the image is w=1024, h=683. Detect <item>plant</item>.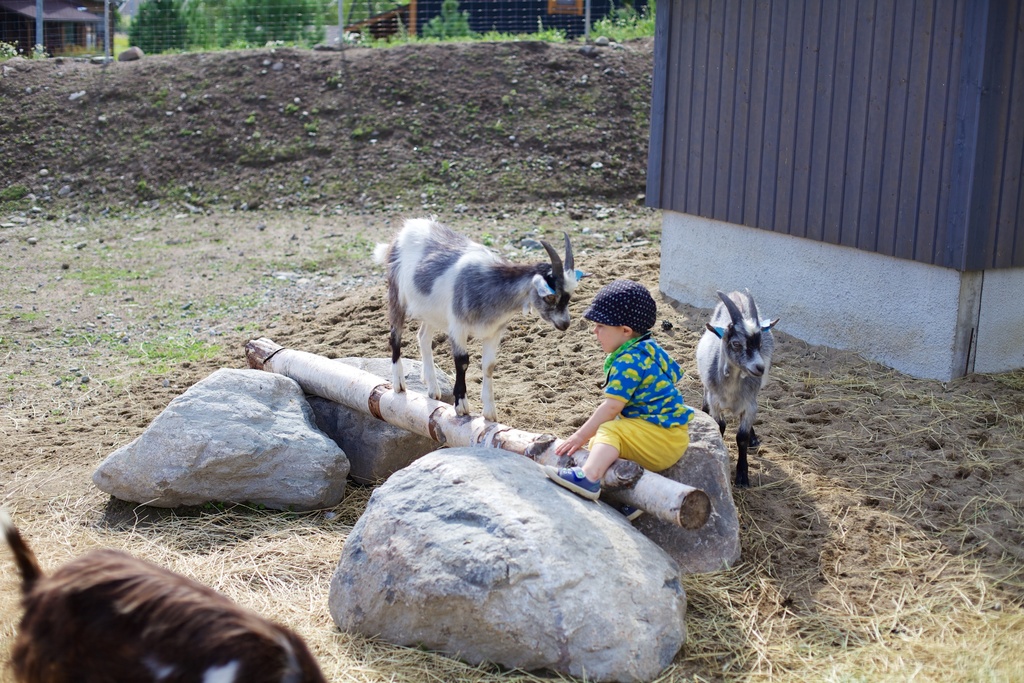
Detection: {"left": 63, "top": 237, "right": 147, "bottom": 296}.
